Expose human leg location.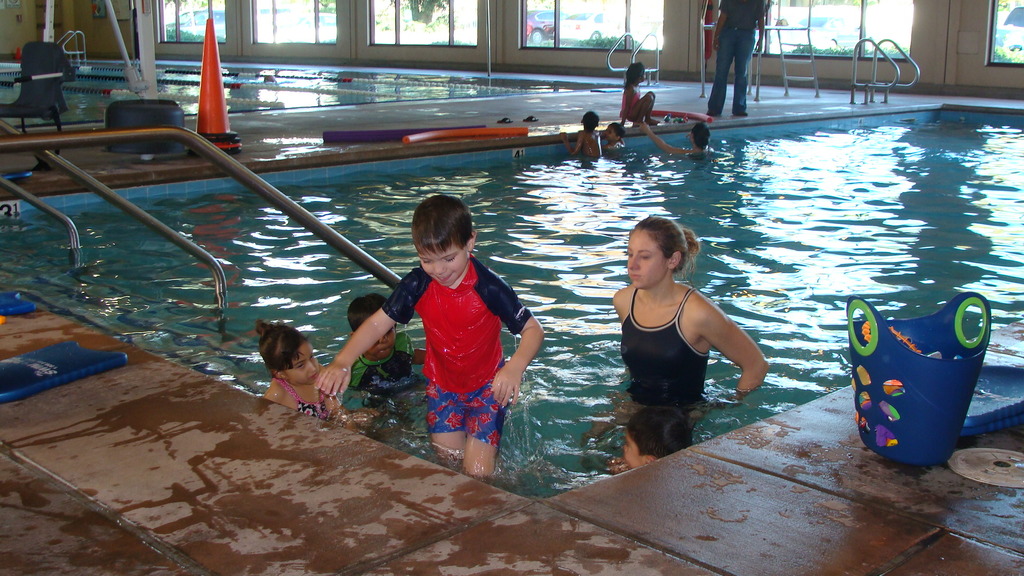
Exposed at <bbox>736, 20, 758, 111</bbox>.
